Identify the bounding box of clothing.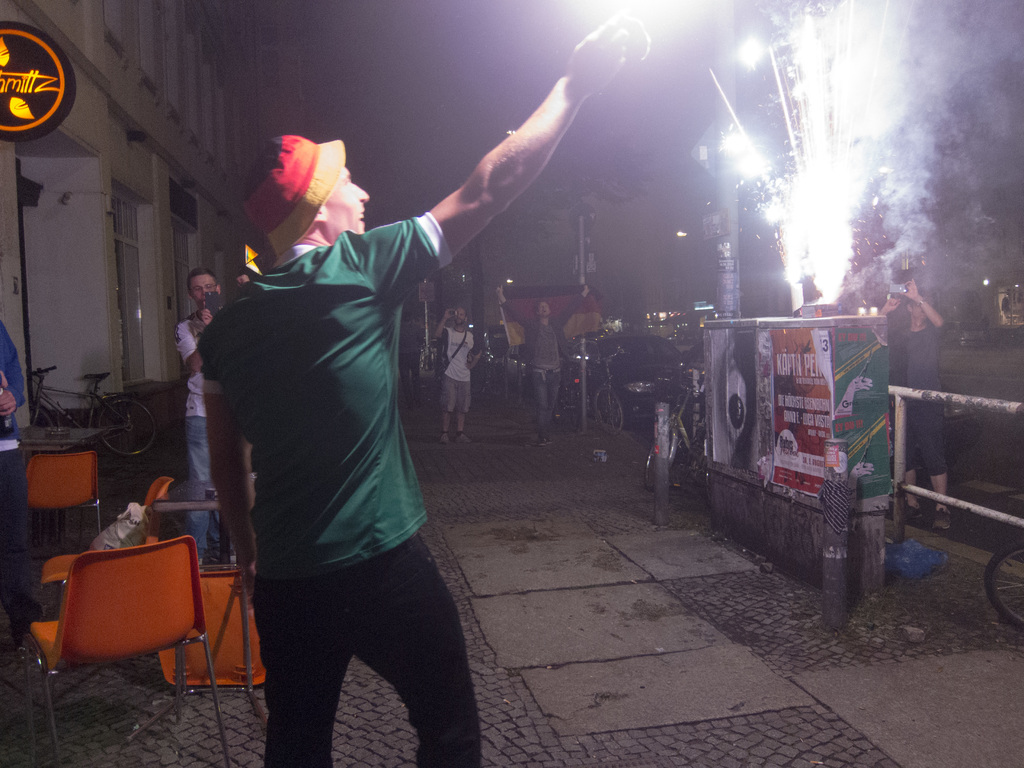
detection(175, 317, 246, 518).
